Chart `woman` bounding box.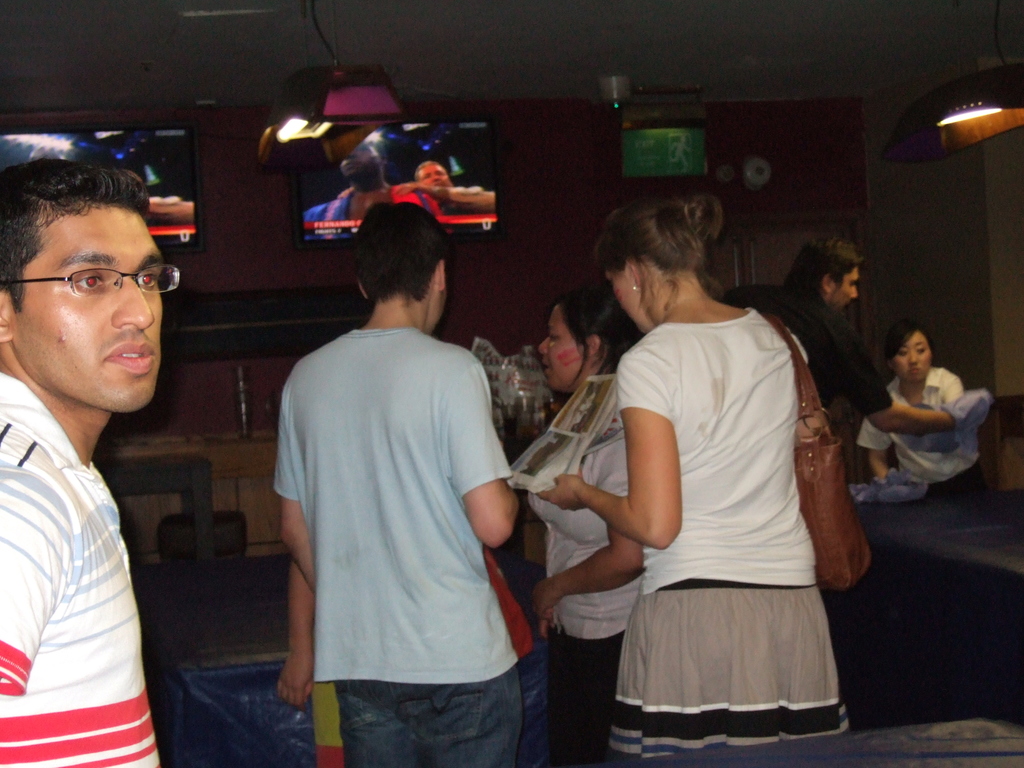
Charted: left=514, top=292, right=657, bottom=767.
